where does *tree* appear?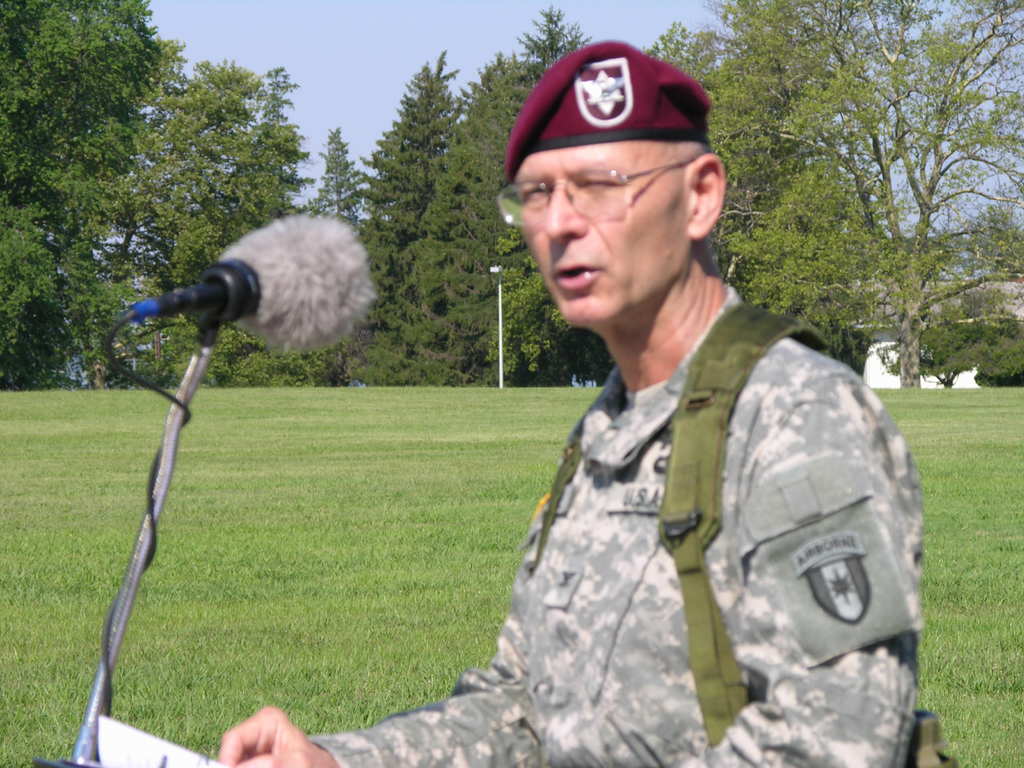
Appears at bbox(97, 56, 323, 374).
